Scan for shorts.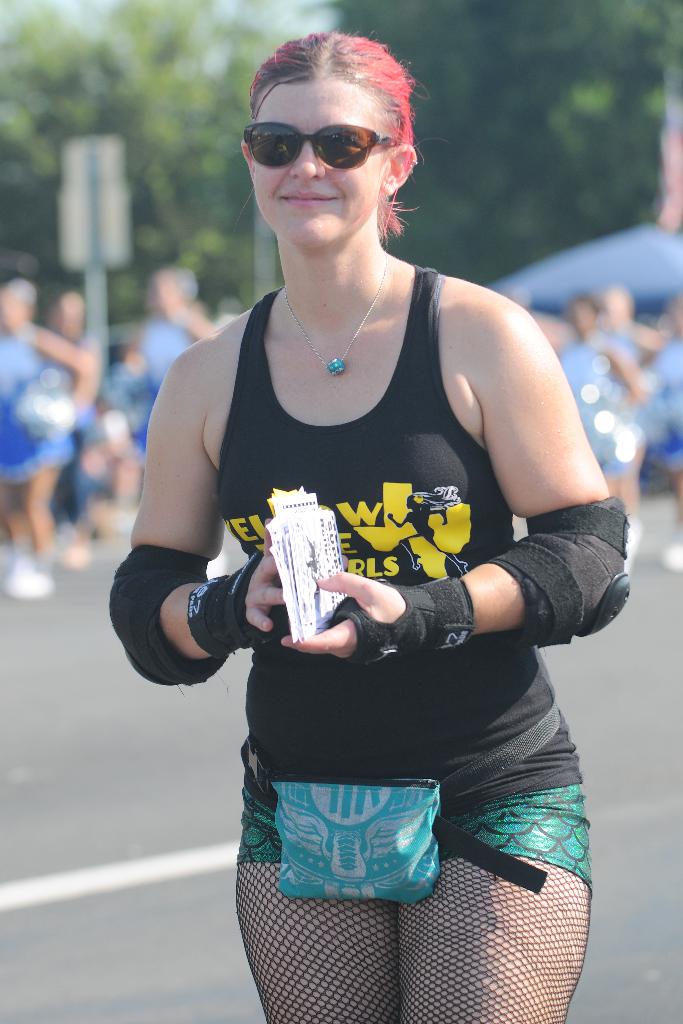
Scan result: box=[233, 788, 594, 896].
